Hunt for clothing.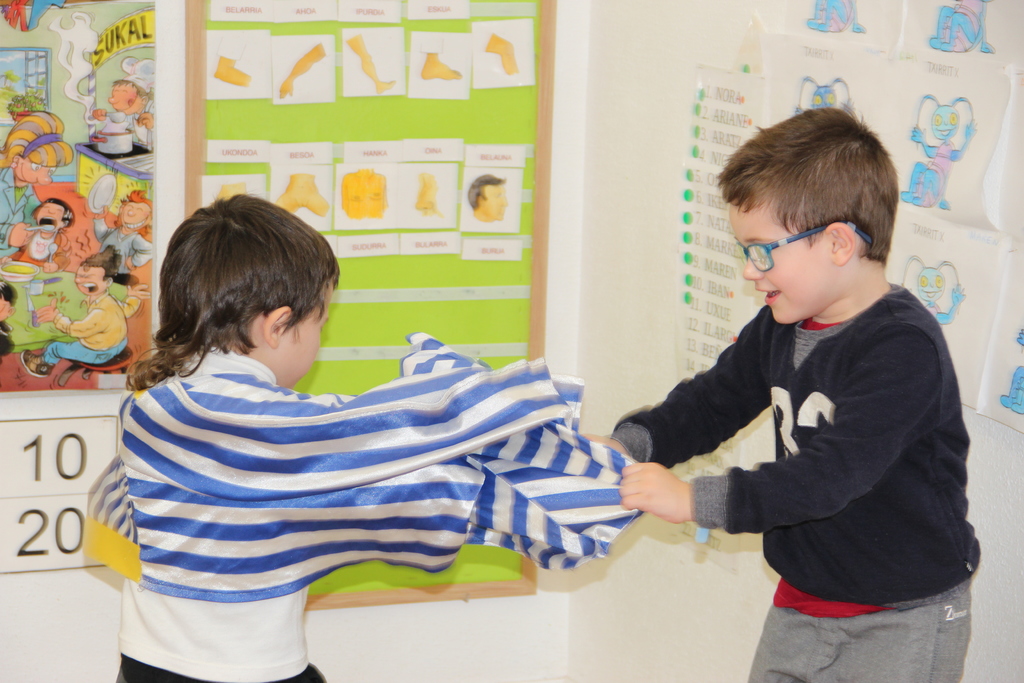
Hunted down at 86:345:641:682.
